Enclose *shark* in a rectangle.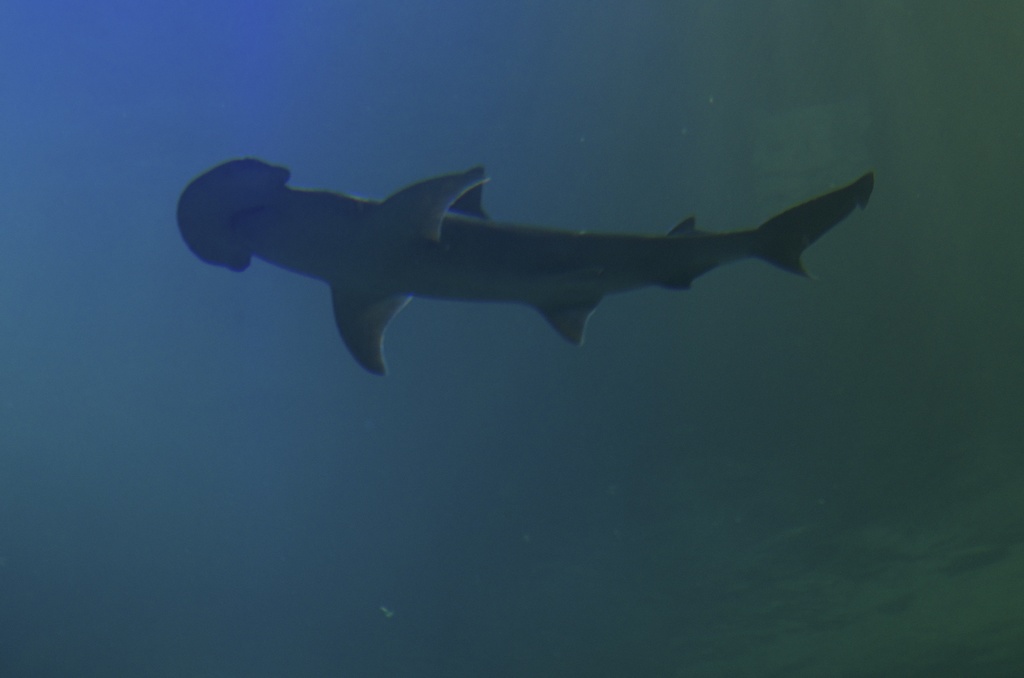
(175,153,872,378).
